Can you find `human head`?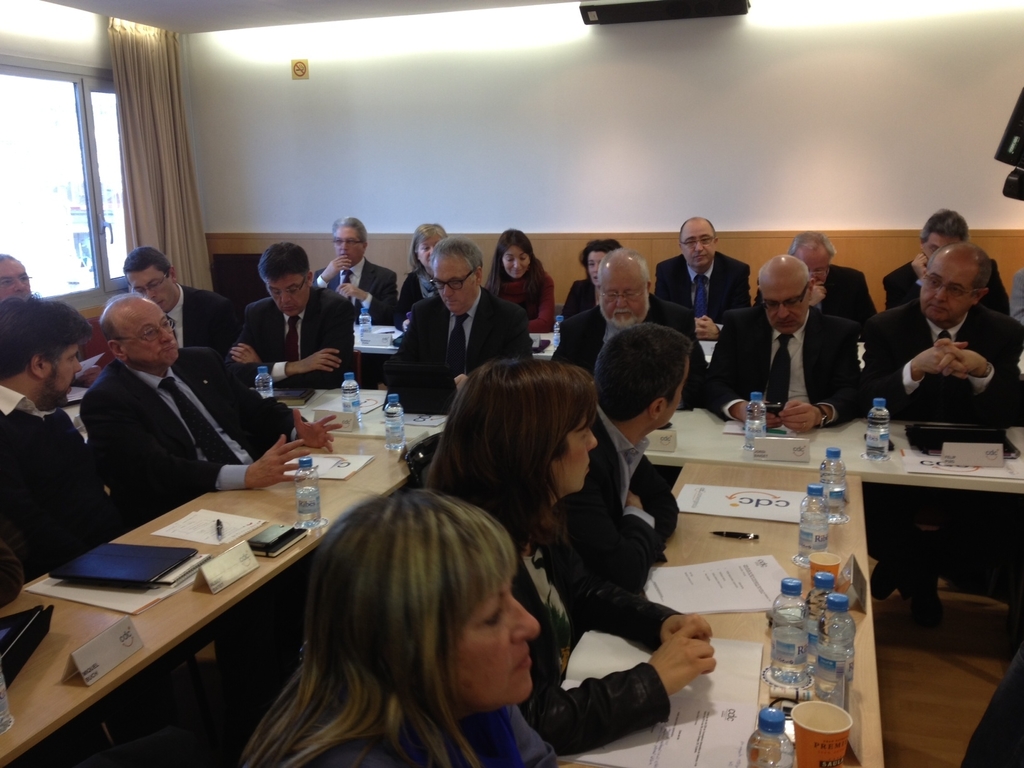
Yes, bounding box: detection(595, 250, 652, 328).
